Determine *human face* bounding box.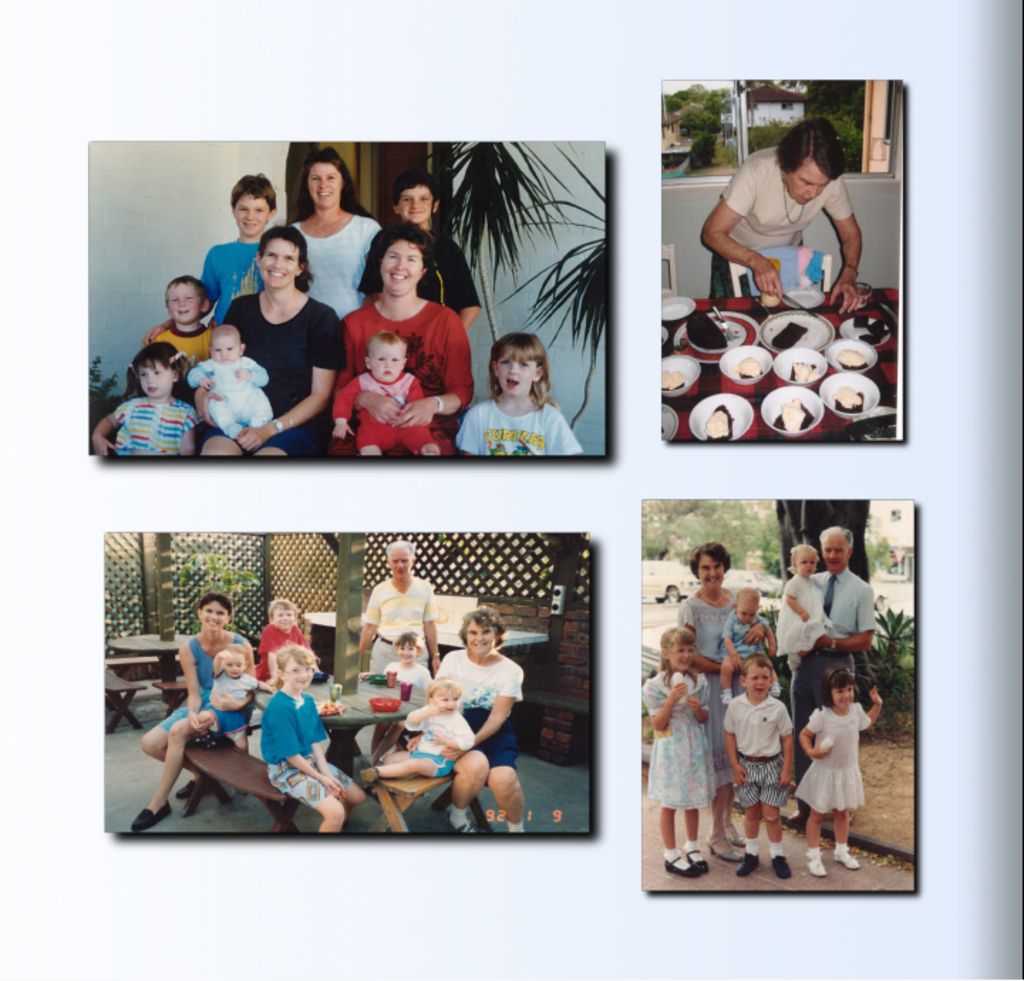
Determined: (x1=195, y1=597, x2=228, y2=633).
